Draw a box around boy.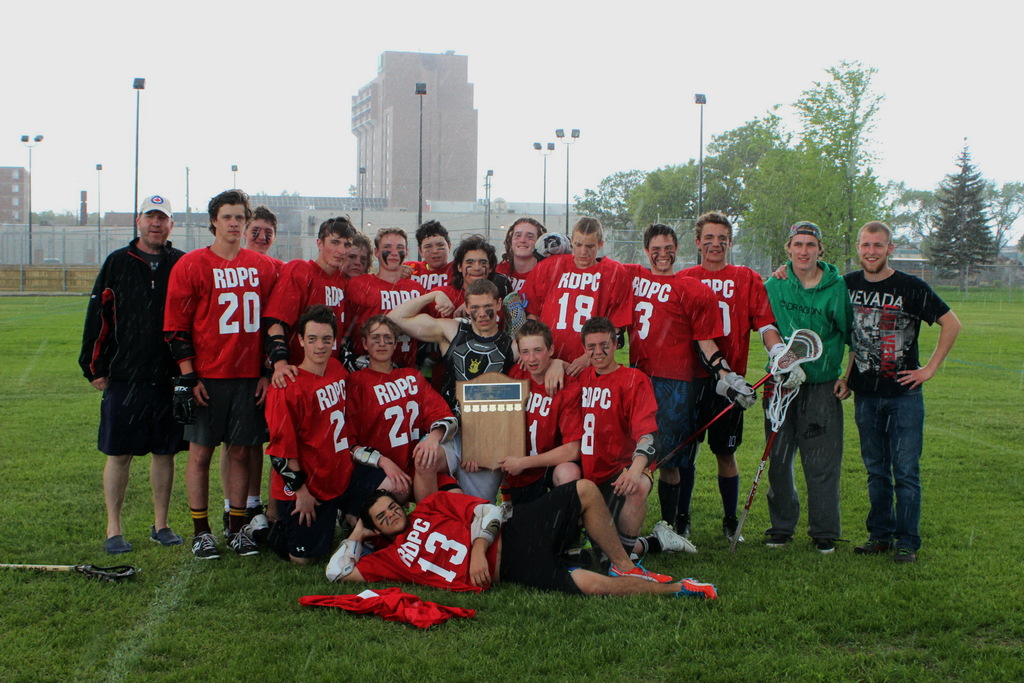
bbox=(261, 214, 357, 519).
